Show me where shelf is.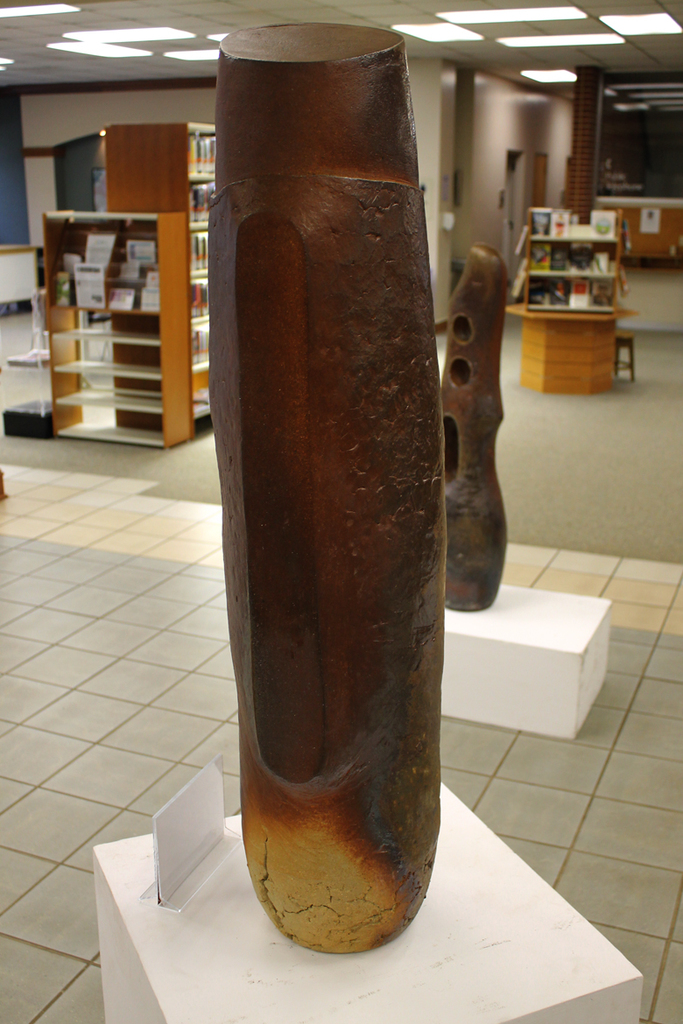
shelf is at region(185, 274, 206, 331).
